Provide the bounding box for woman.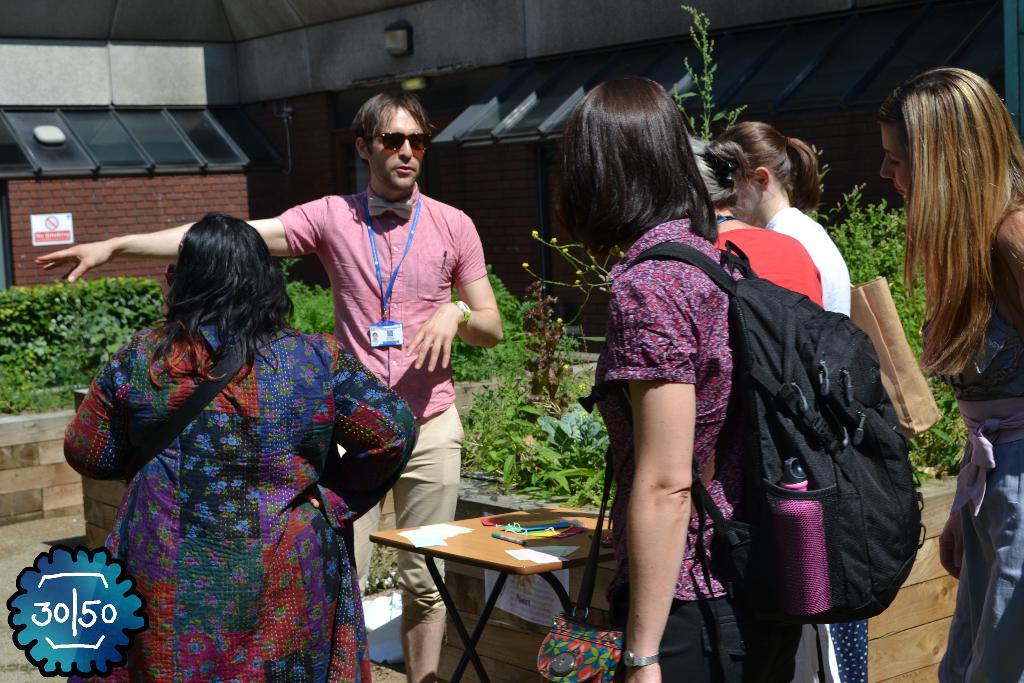
x1=716 y1=118 x2=874 y2=682.
